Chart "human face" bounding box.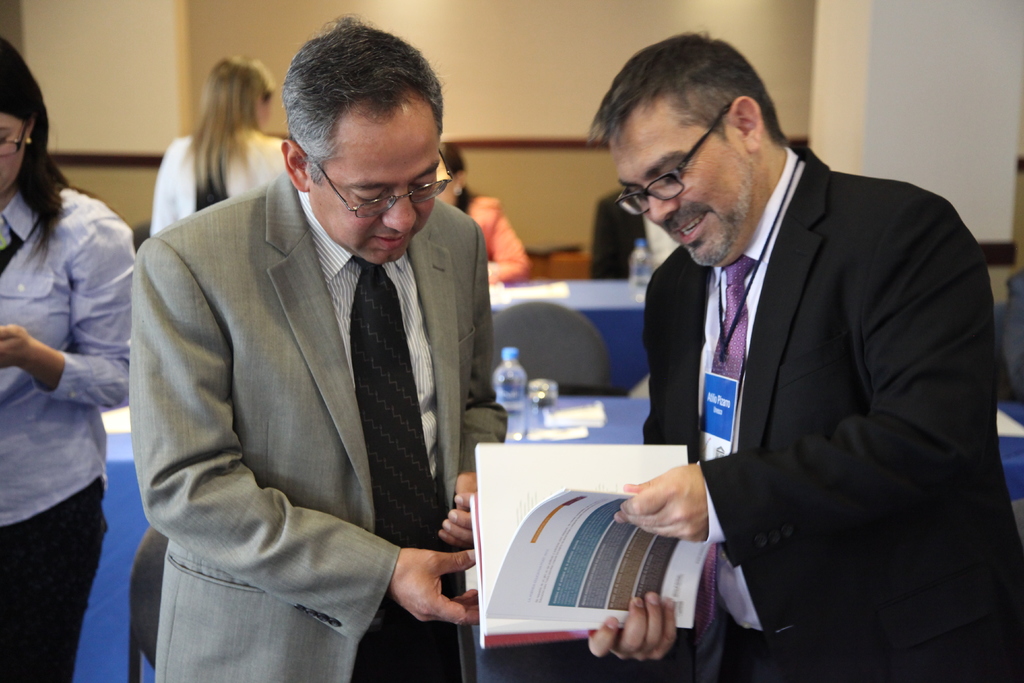
Charted: bbox(612, 95, 748, 265).
